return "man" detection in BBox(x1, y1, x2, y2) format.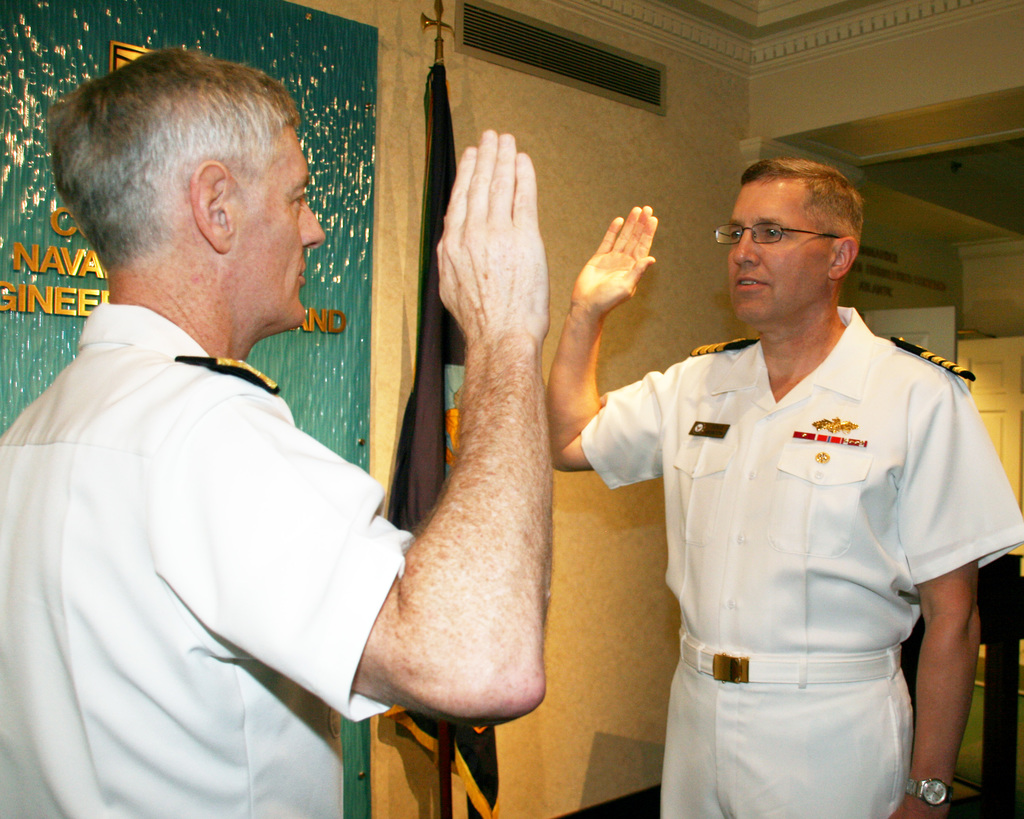
BBox(547, 159, 1023, 818).
